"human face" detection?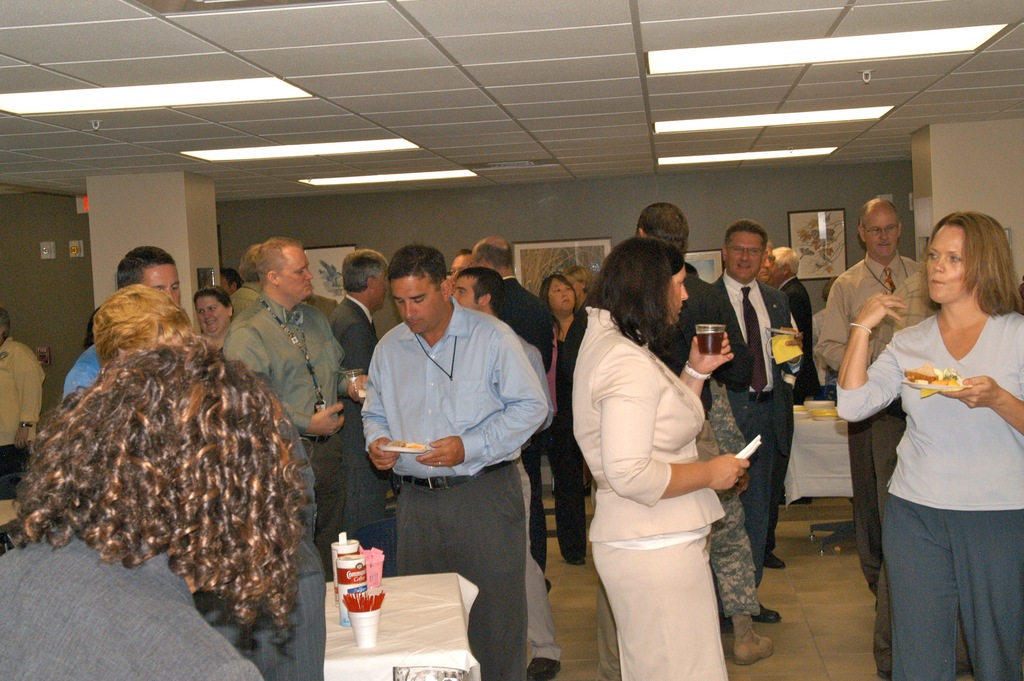
box=[758, 245, 776, 284]
